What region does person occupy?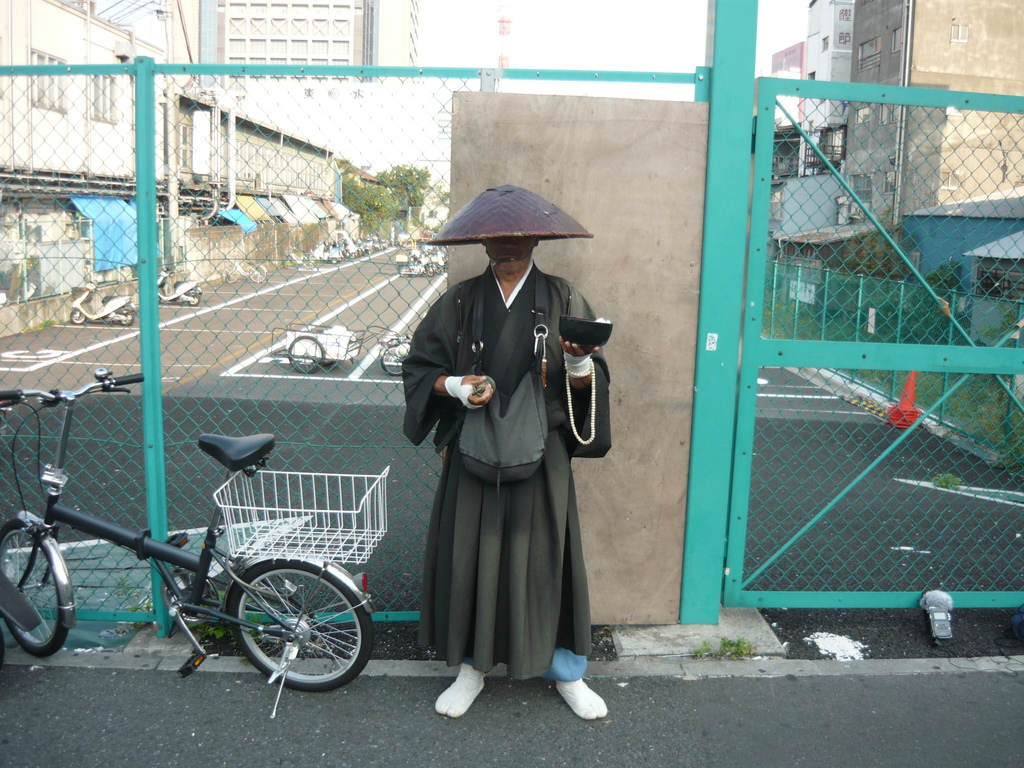
box=[402, 184, 596, 733].
